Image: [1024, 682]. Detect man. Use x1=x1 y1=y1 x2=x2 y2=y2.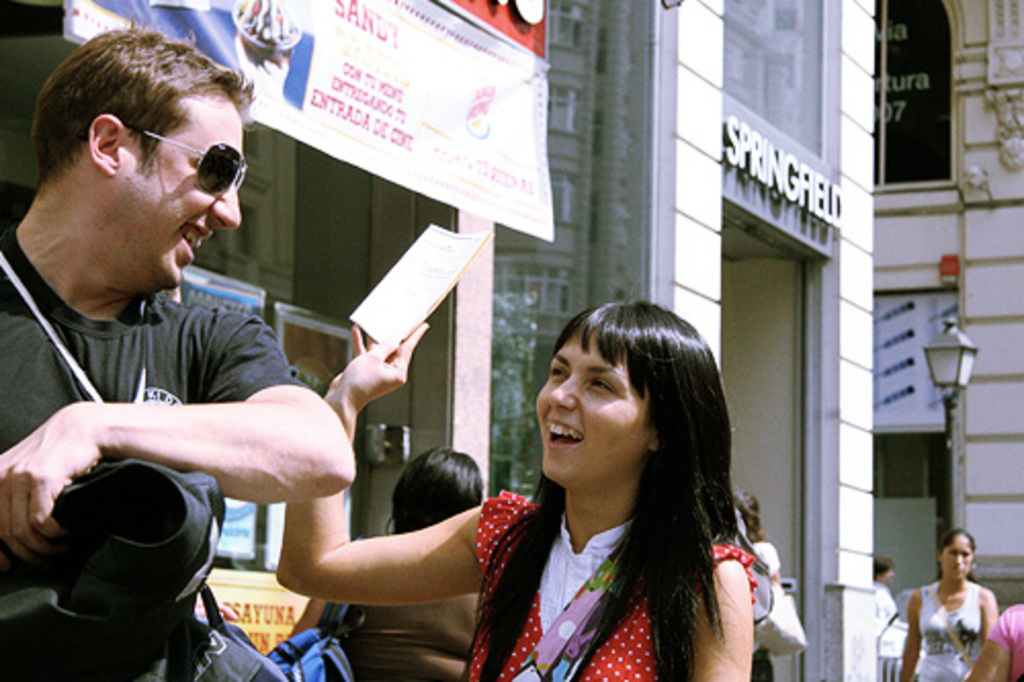
x1=0 y1=45 x2=338 y2=653.
